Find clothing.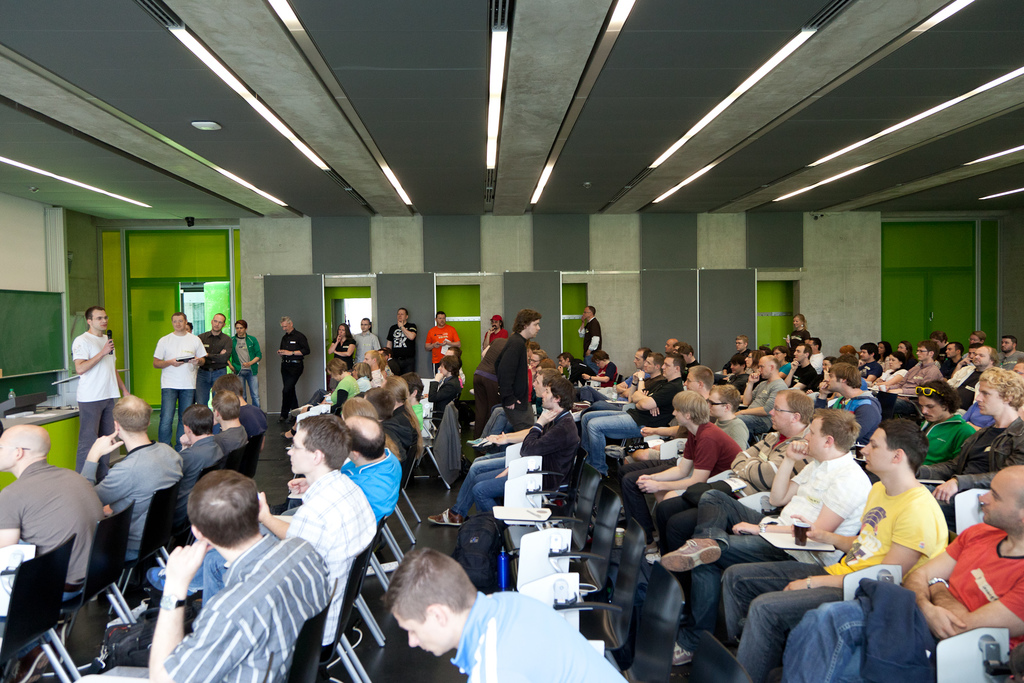
(472, 406, 575, 526).
